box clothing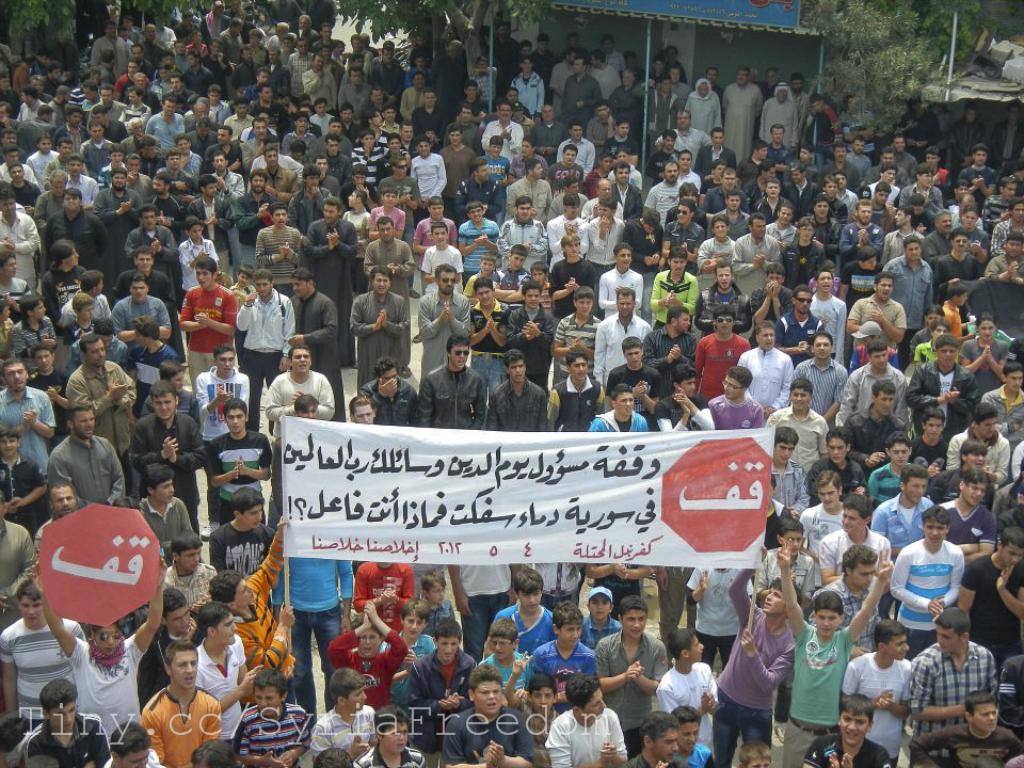
region(564, 70, 602, 126)
